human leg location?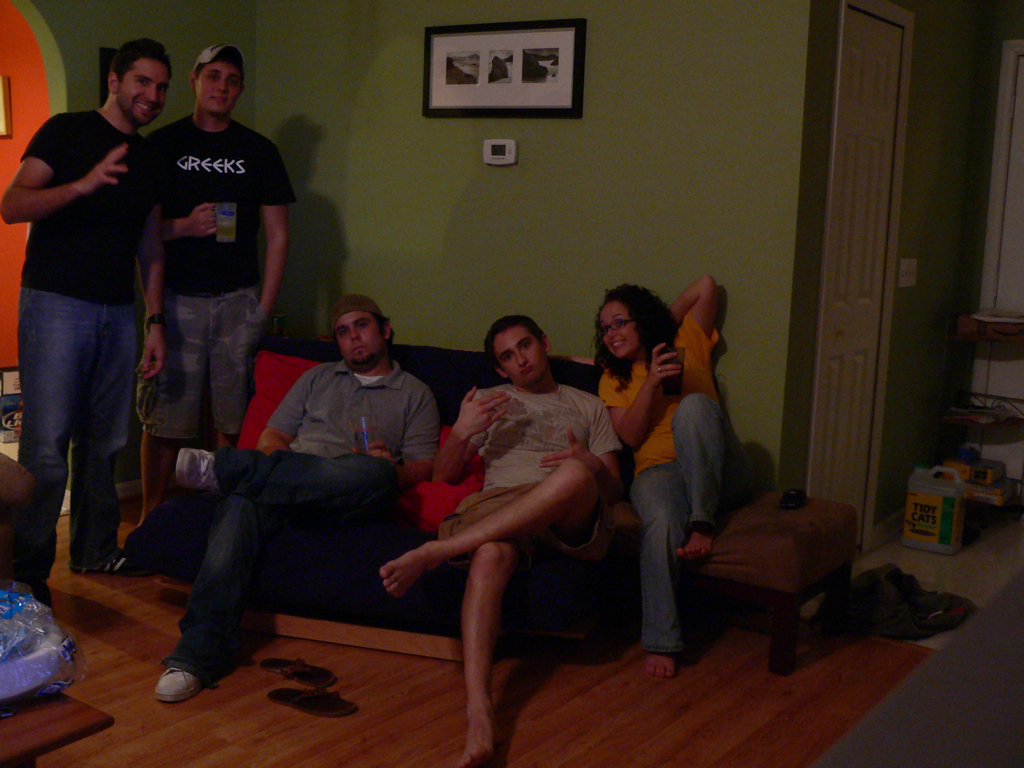
(8,273,110,513)
